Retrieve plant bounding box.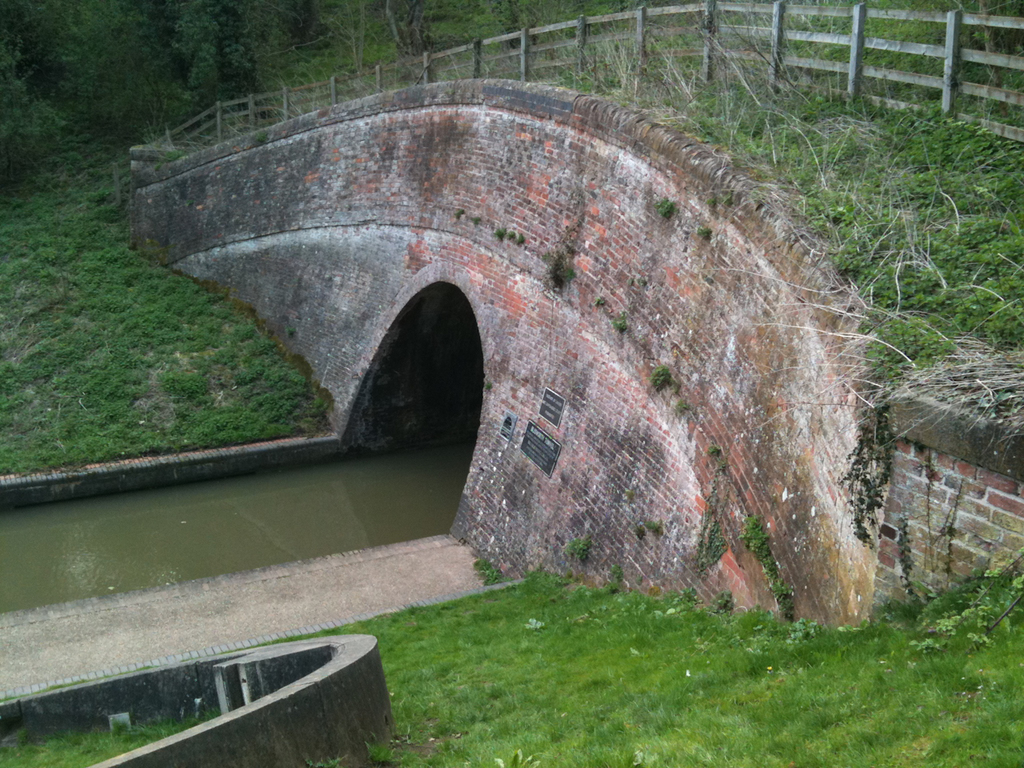
Bounding box: 636 526 646 542.
